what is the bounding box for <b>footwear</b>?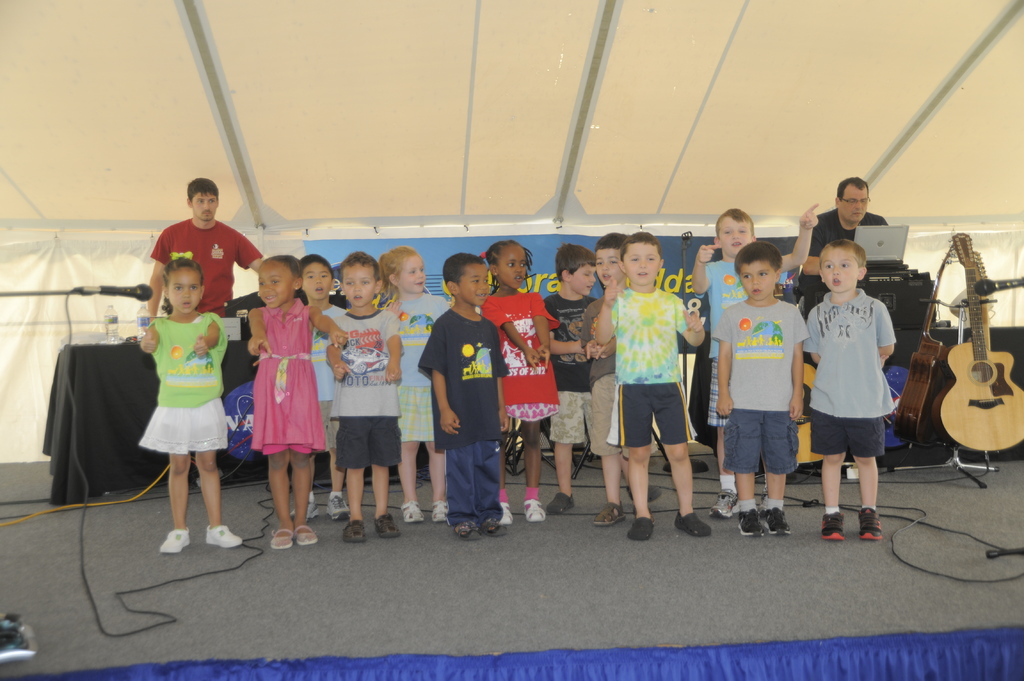
[476, 503, 508, 536].
